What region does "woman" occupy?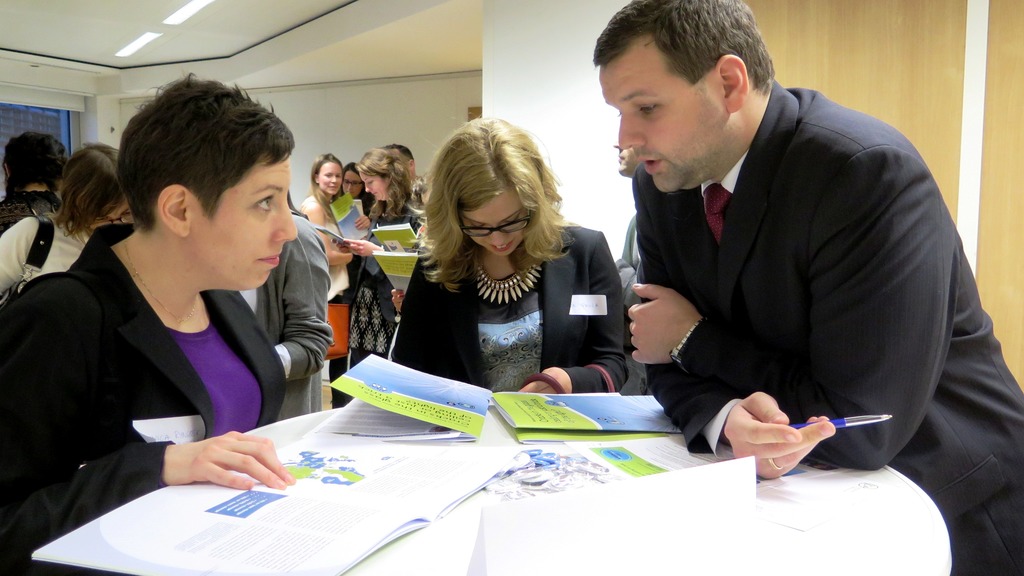
(333,163,374,303).
